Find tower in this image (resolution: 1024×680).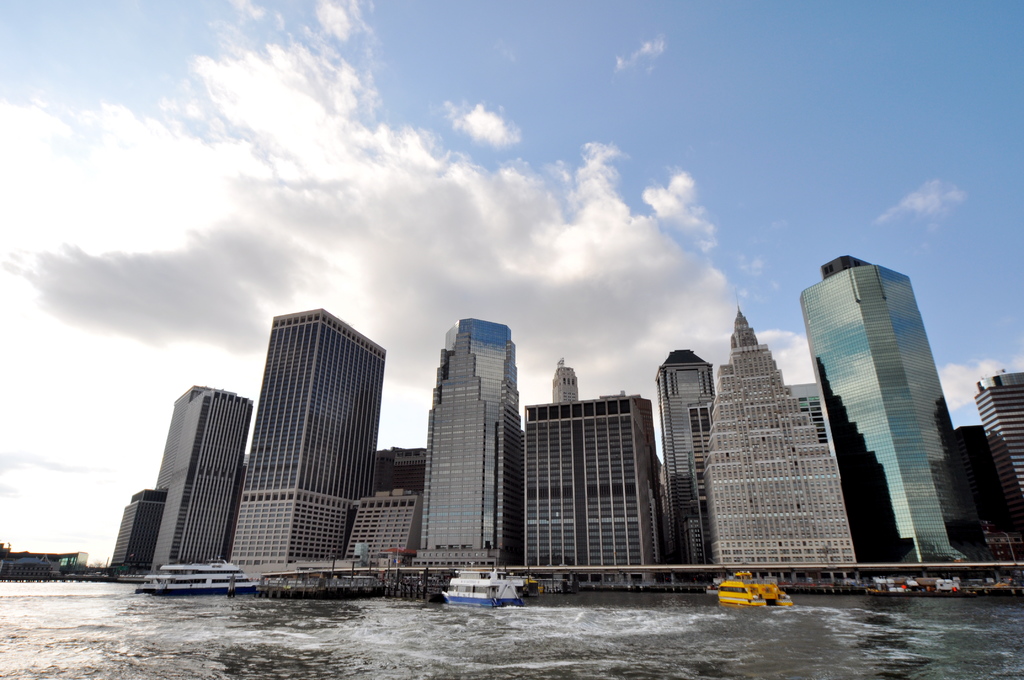
l=365, t=449, r=424, b=503.
